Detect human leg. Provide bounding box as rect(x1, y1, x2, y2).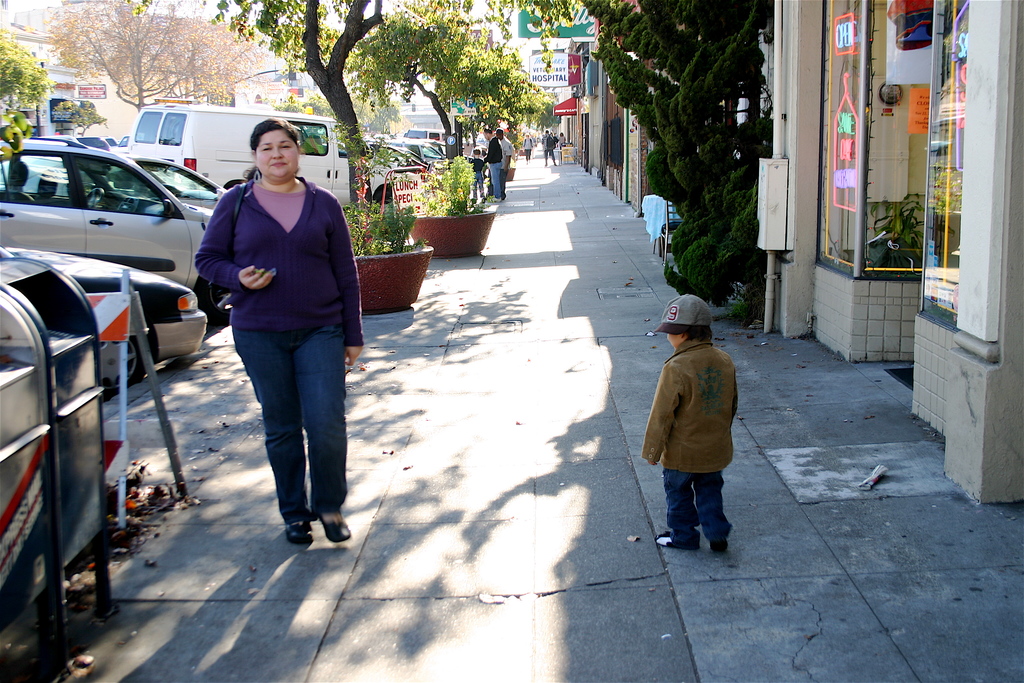
rect(311, 309, 345, 543).
